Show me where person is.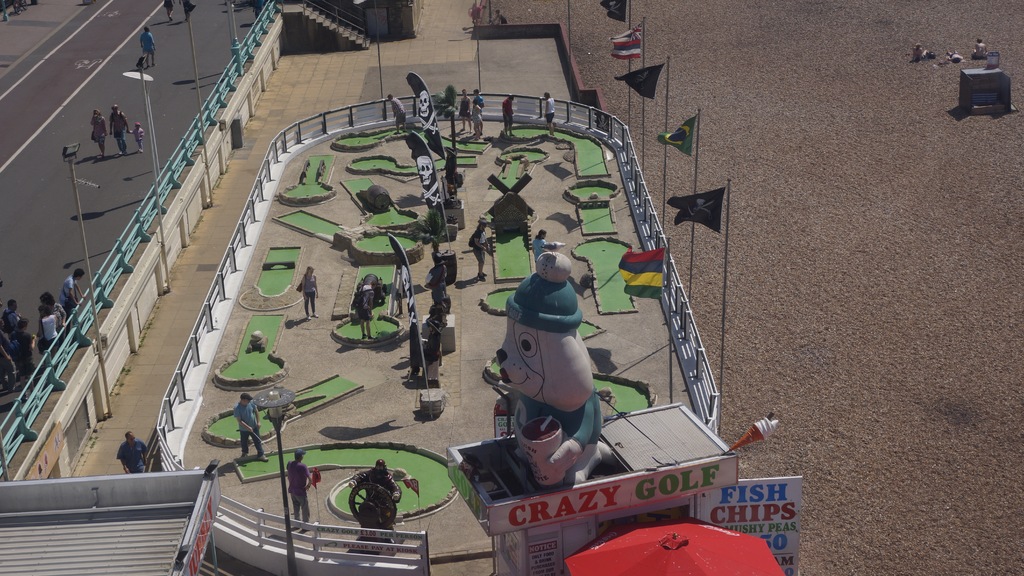
person is at 541:93:553:133.
